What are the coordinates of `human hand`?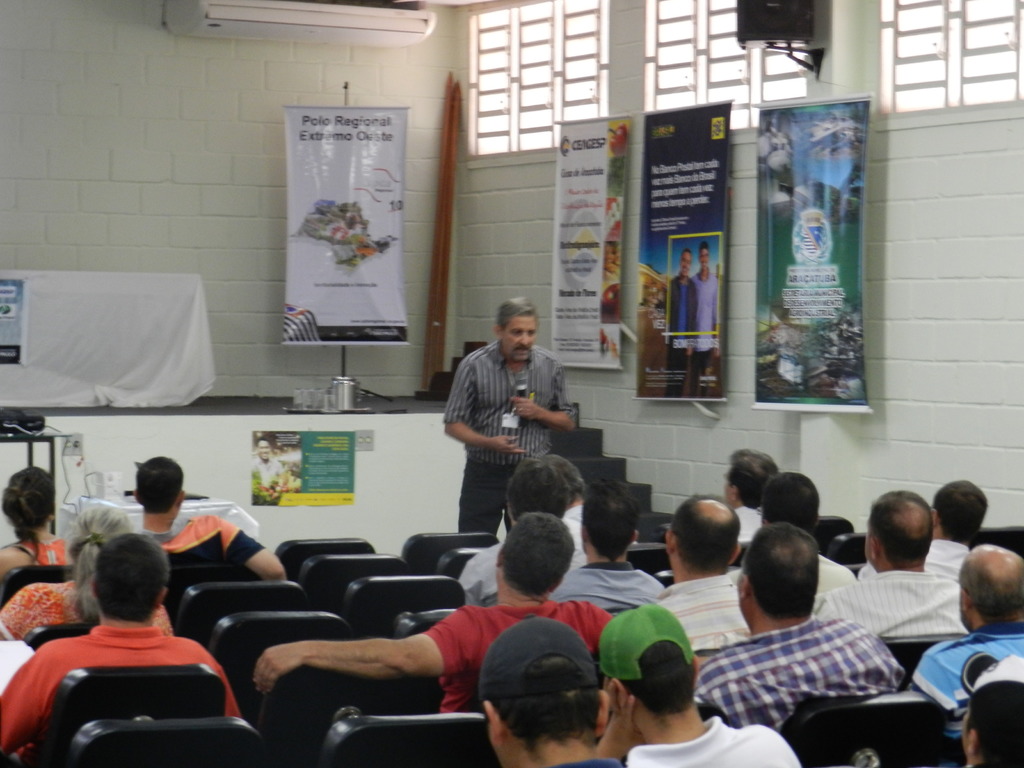
[602, 679, 639, 755].
